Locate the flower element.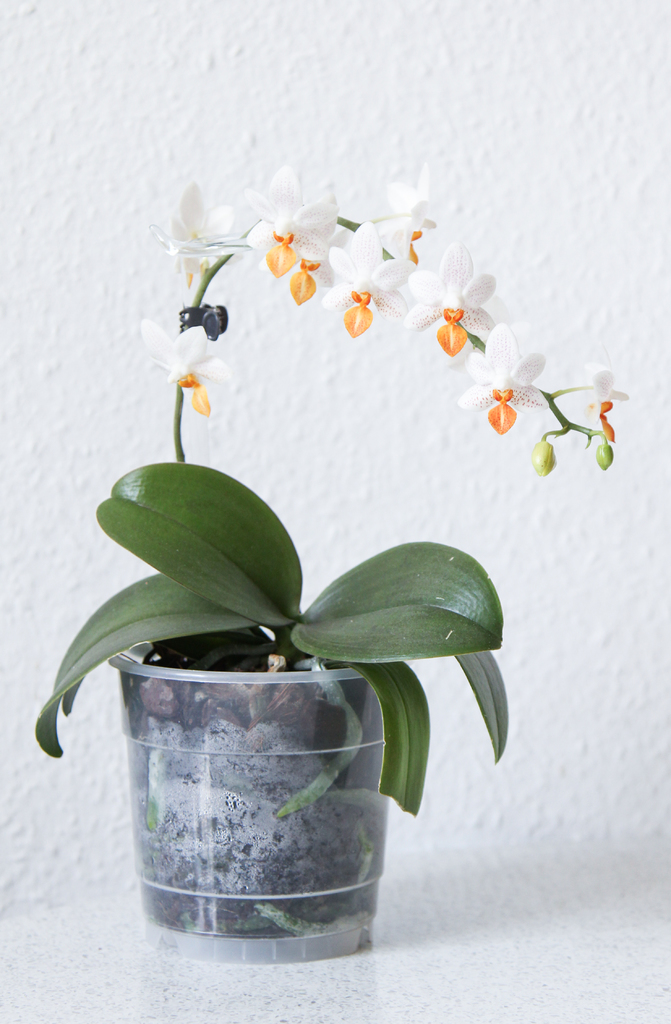
Element bbox: bbox=[371, 164, 442, 255].
